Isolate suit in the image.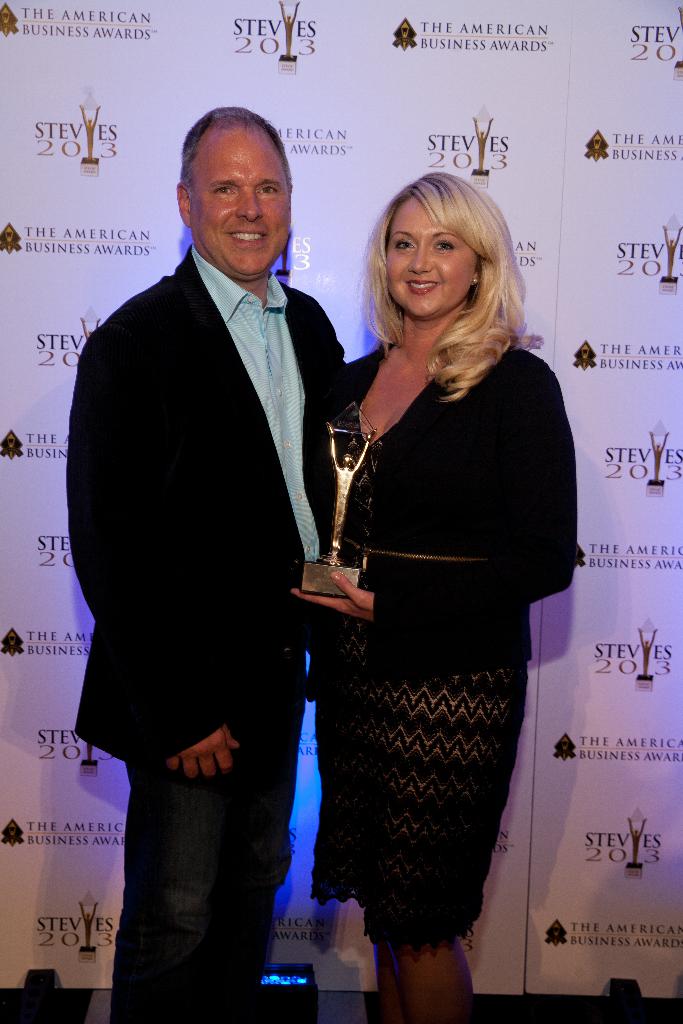
Isolated region: {"x1": 78, "y1": 147, "x2": 359, "y2": 968}.
